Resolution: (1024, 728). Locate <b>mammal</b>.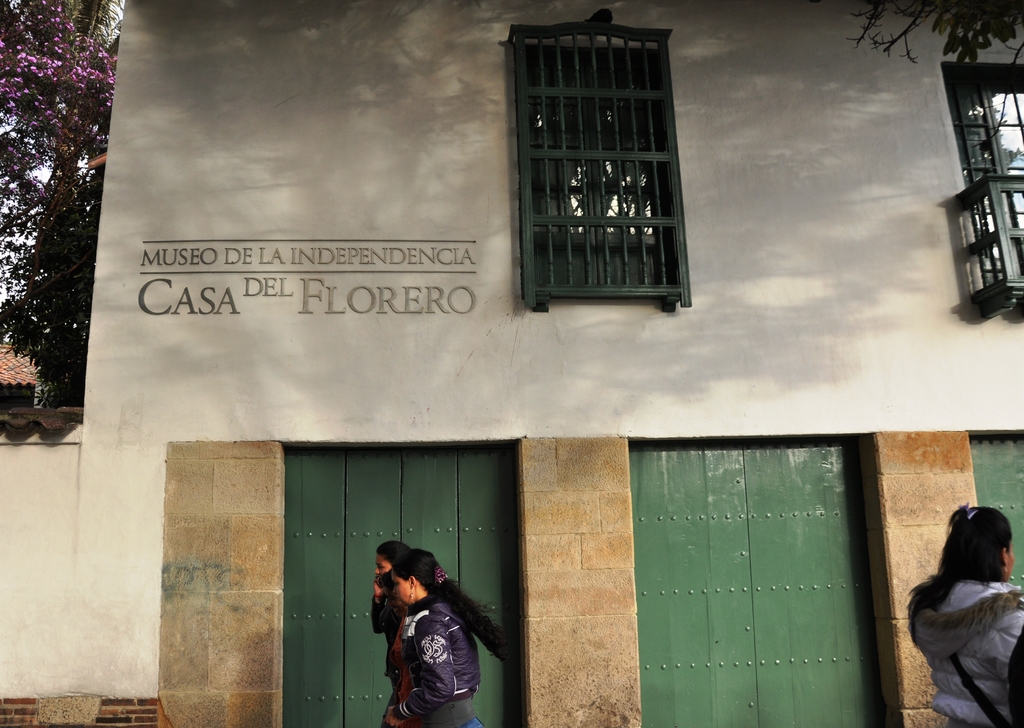
rect(365, 539, 416, 685).
